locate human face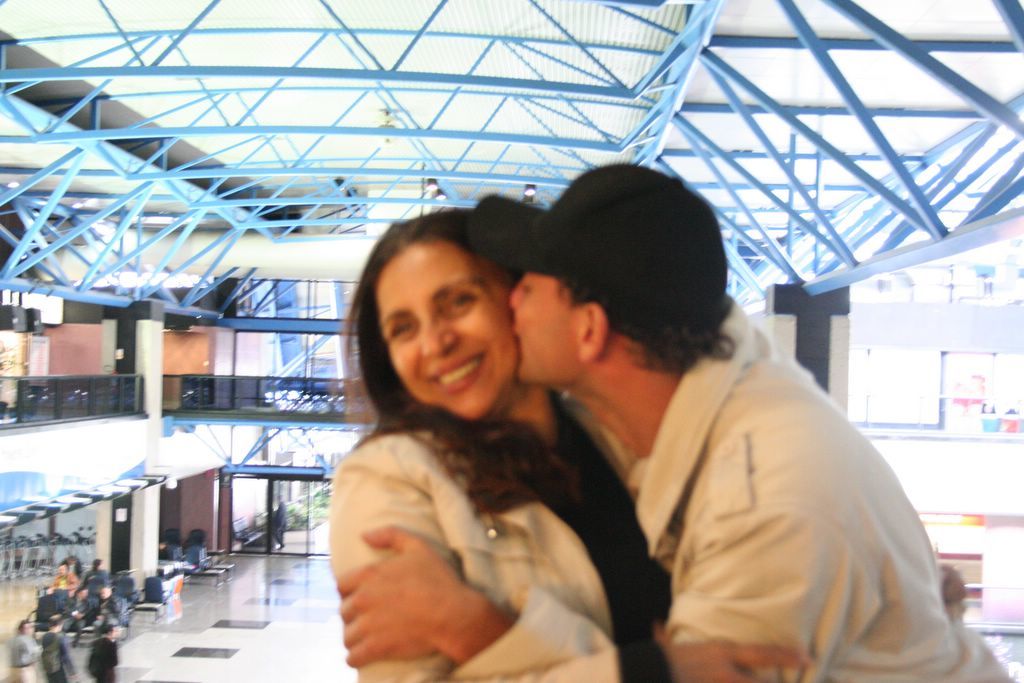
(511, 273, 590, 378)
